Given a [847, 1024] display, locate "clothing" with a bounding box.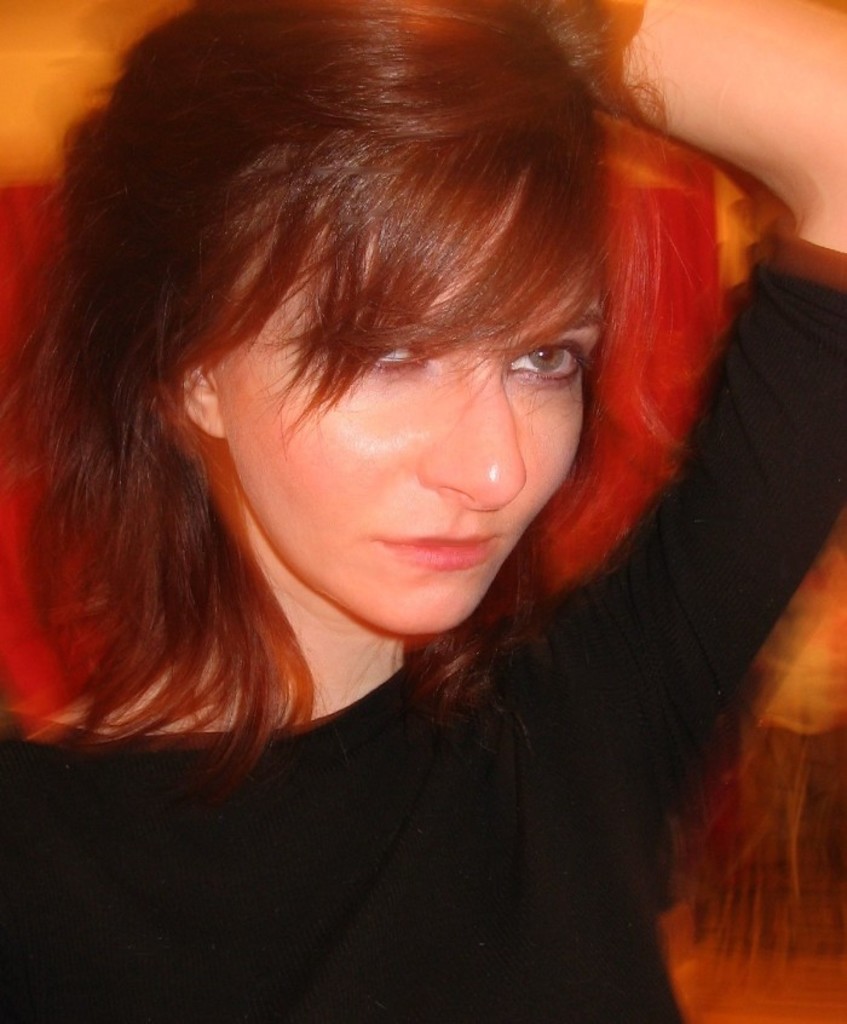
Located: locate(7, 125, 818, 970).
